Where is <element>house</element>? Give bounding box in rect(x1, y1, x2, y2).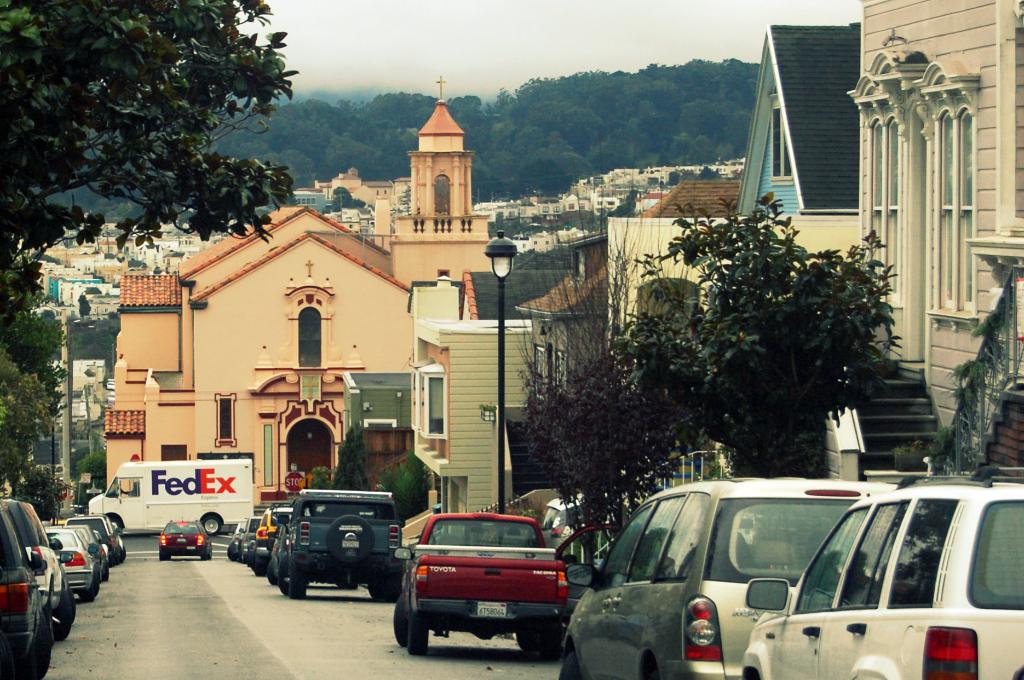
rect(852, 0, 1023, 466).
